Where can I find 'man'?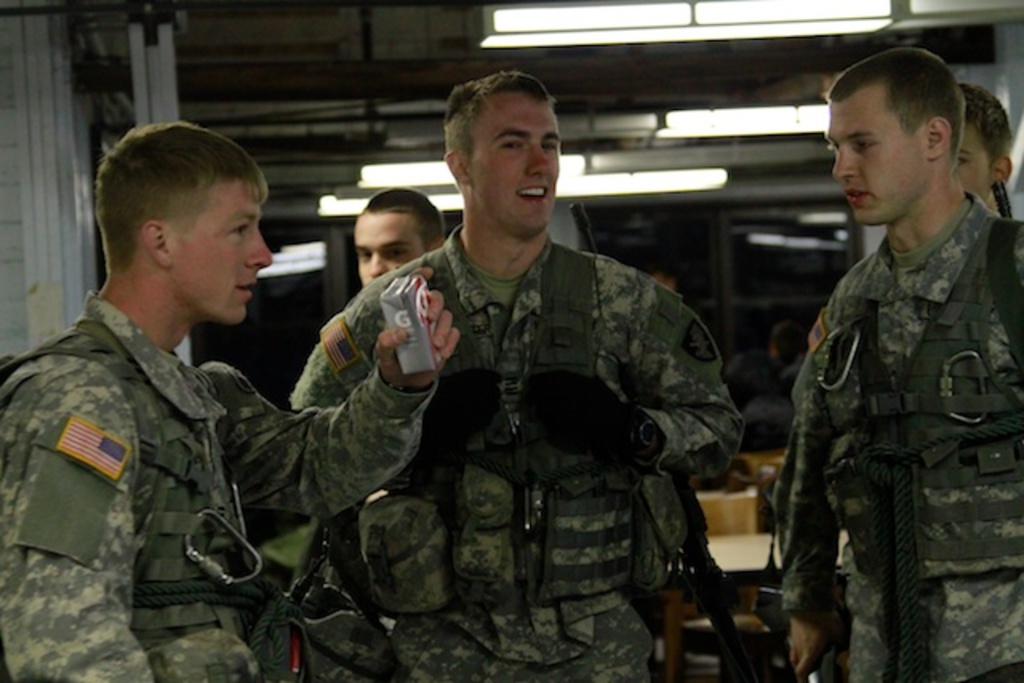
You can find it at [0, 115, 458, 681].
